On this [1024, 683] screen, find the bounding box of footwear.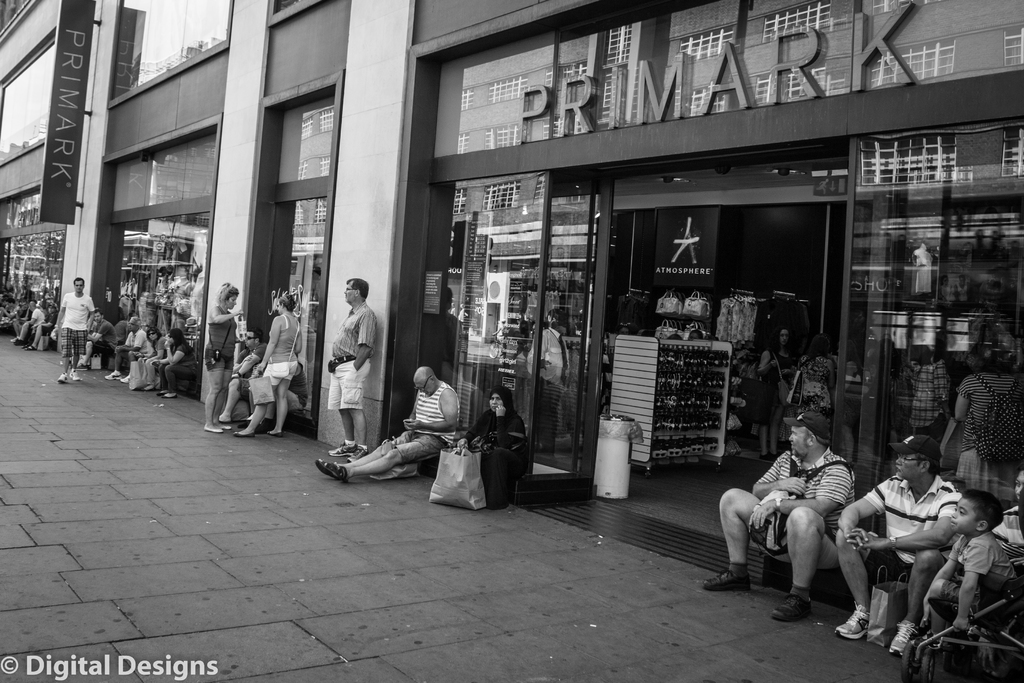
Bounding box: 332,438,356,456.
